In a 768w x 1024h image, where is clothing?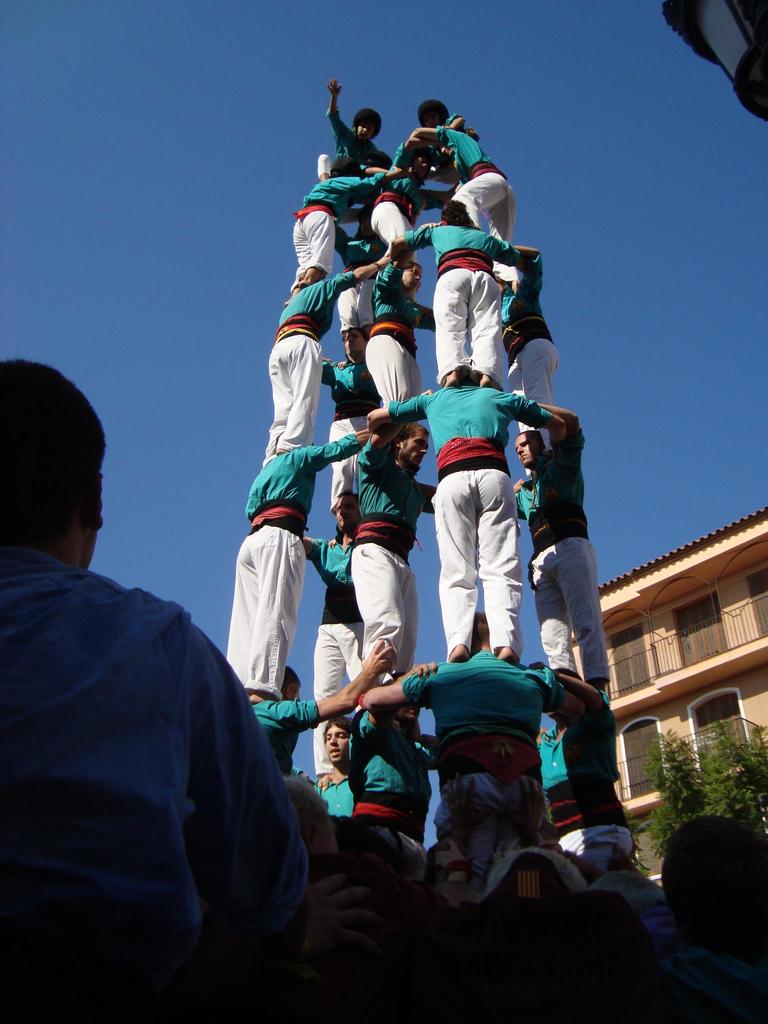
(404,225,508,372).
